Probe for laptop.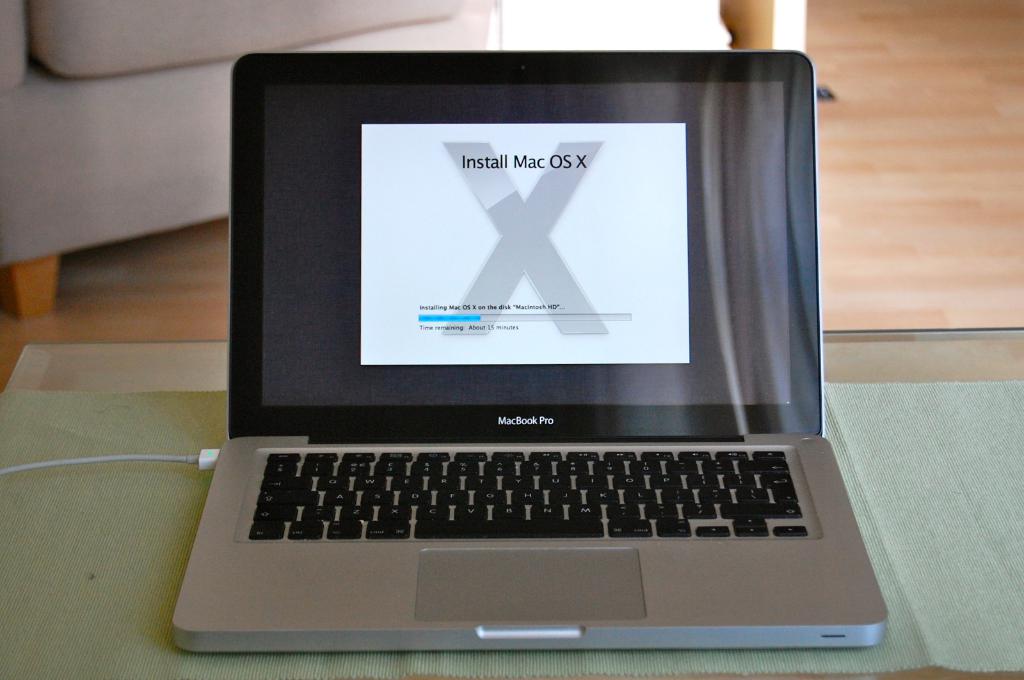
Probe result: bbox=[171, 50, 887, 653].
